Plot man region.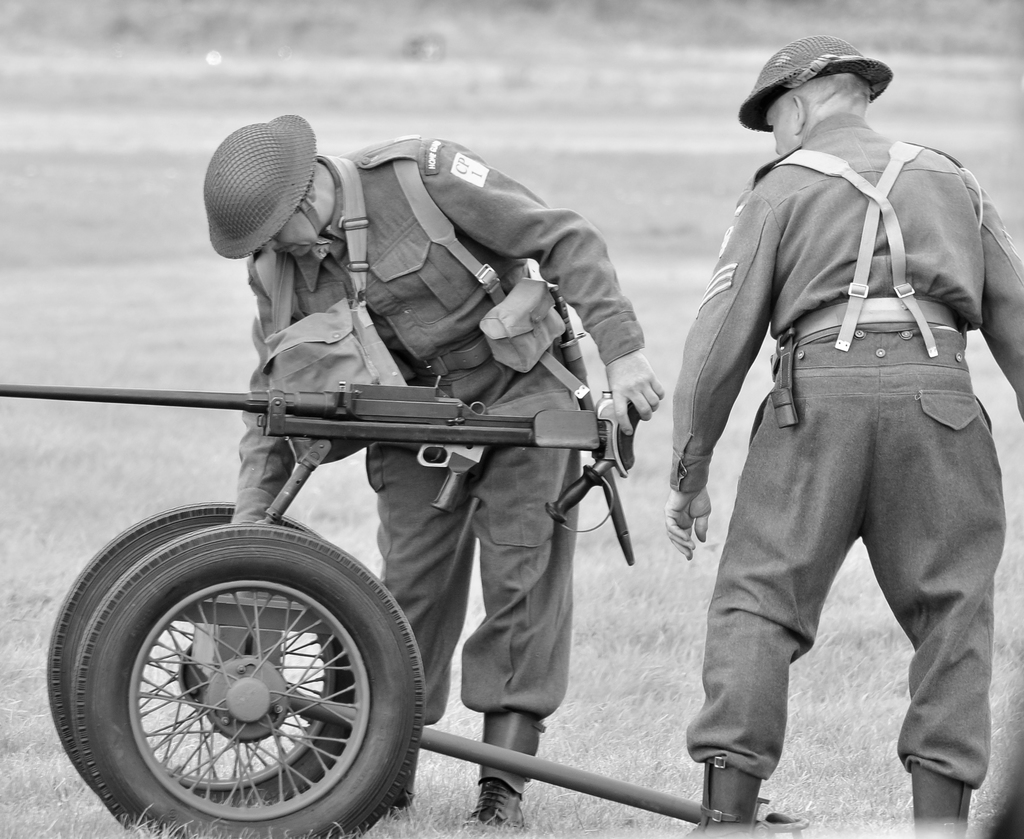
Plotted at [201,111,662,826].
